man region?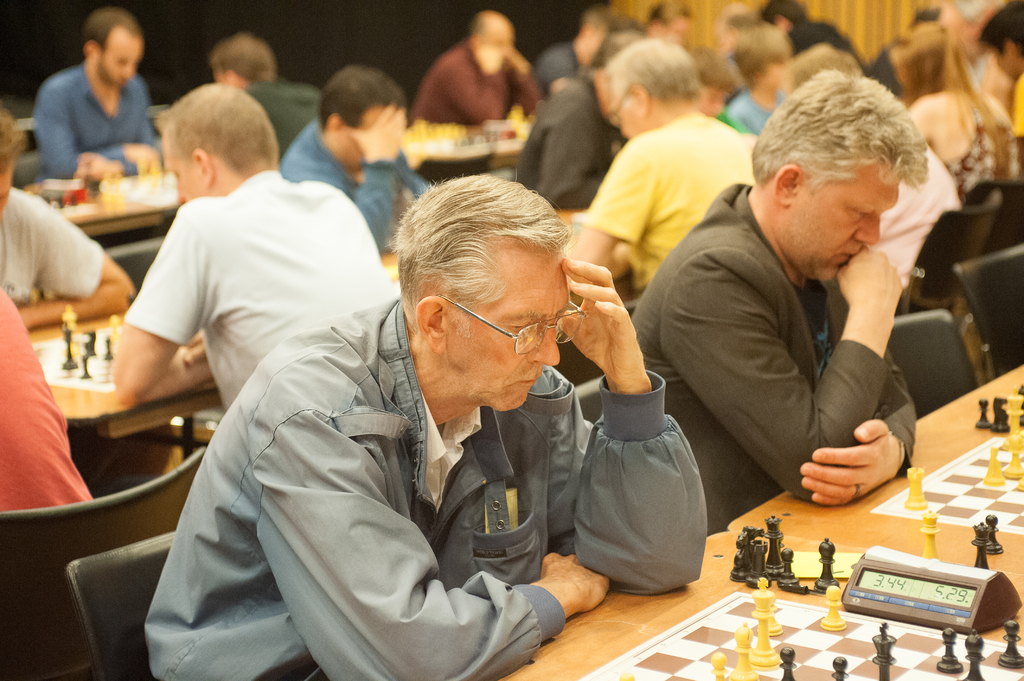
bbox=(32, 10, 164, 179)
